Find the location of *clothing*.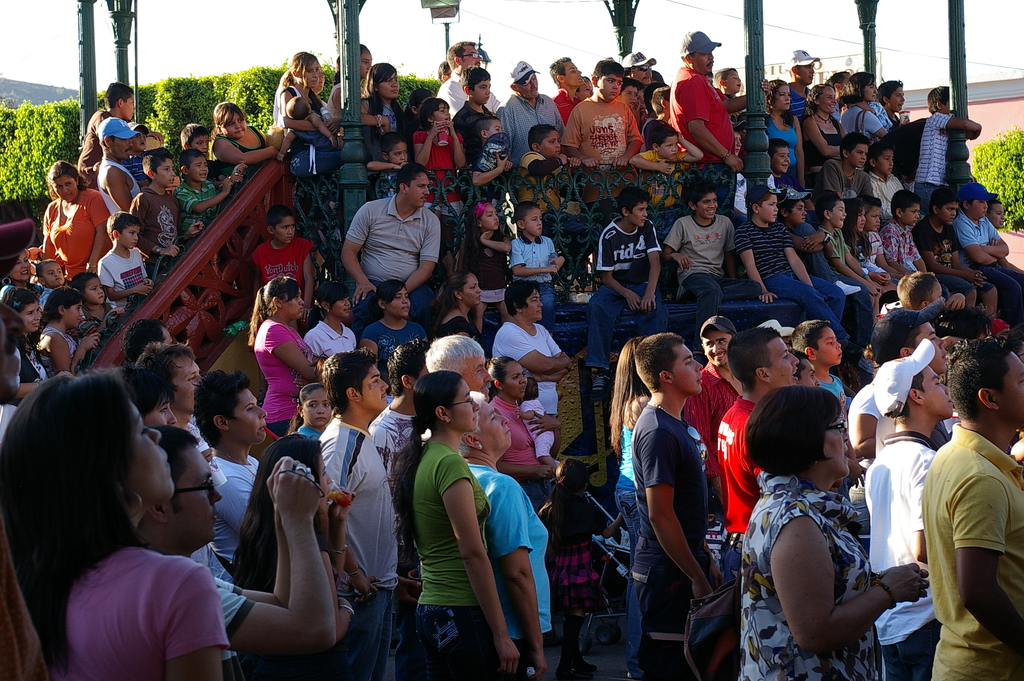
Location: [left=787, top=220, right=830, bottom=277].
